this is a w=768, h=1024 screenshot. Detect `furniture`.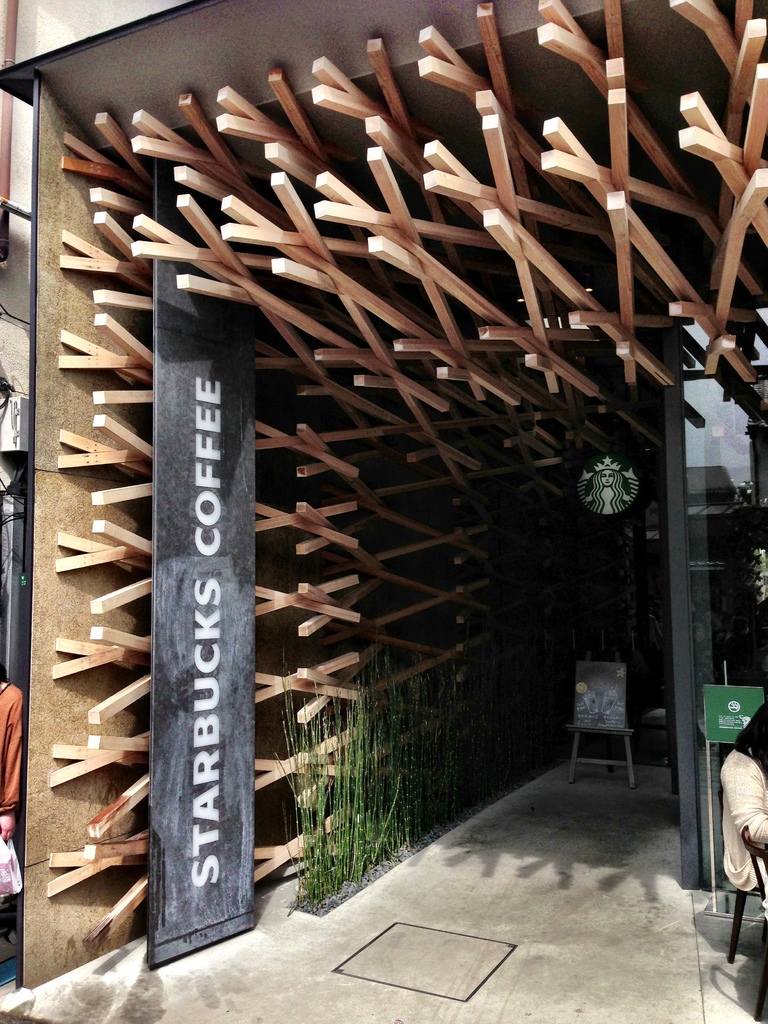
bbox(567, 660, 636, 791).
